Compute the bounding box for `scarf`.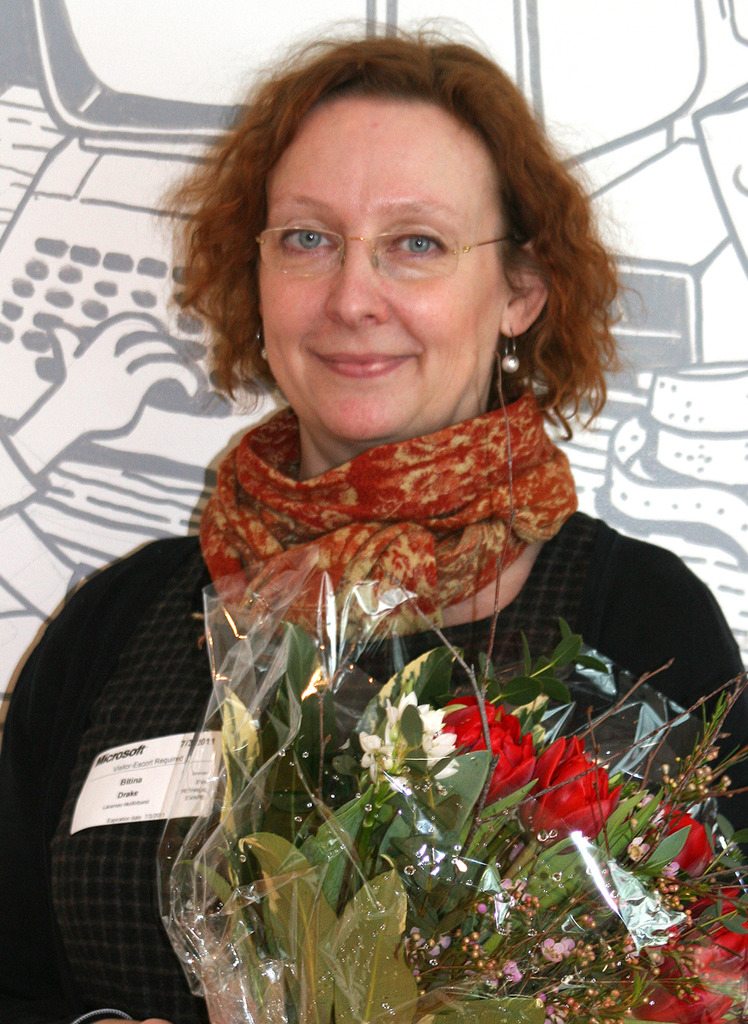
192,398,579,651.
